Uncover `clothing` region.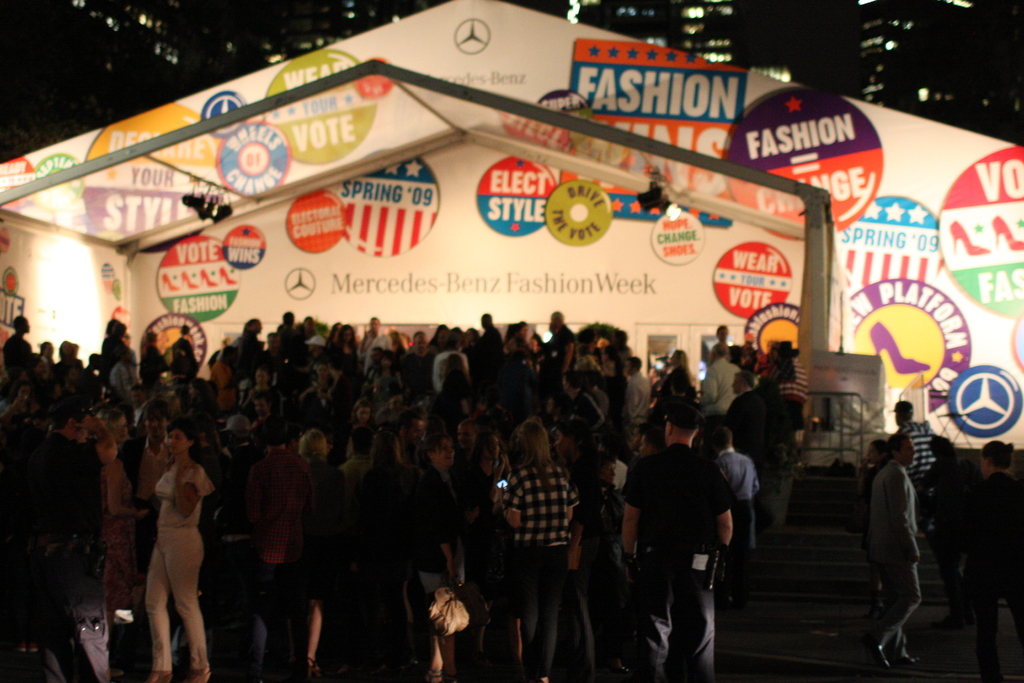
Uncovered: bbox(719, 449, 755, 546).
